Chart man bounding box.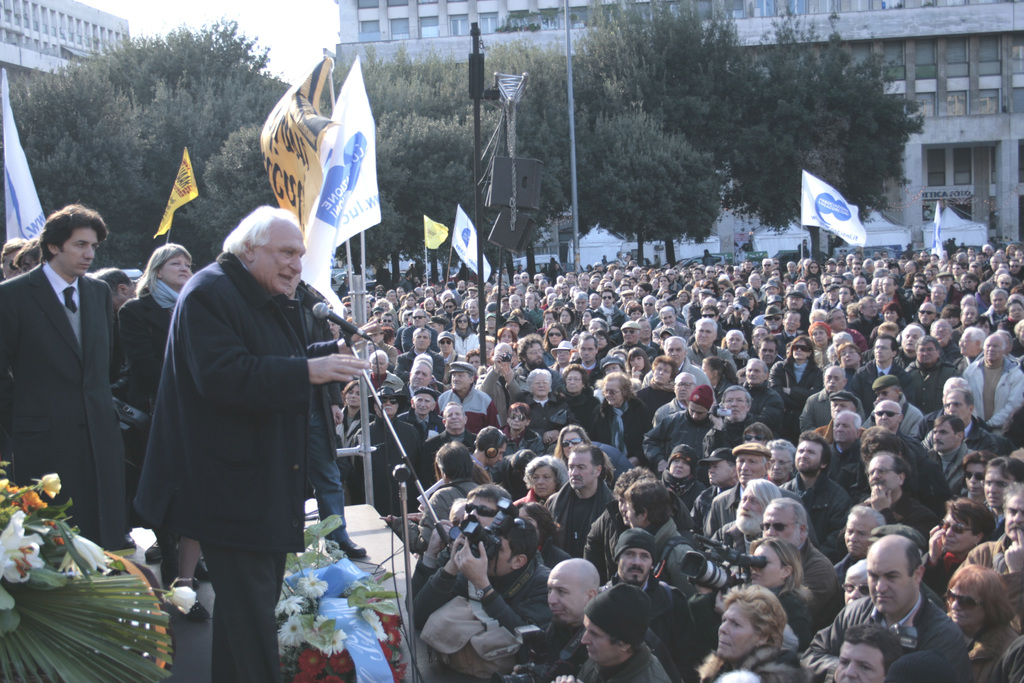
Charted: (x1=929, y1=383, x2=986, y2=450).
